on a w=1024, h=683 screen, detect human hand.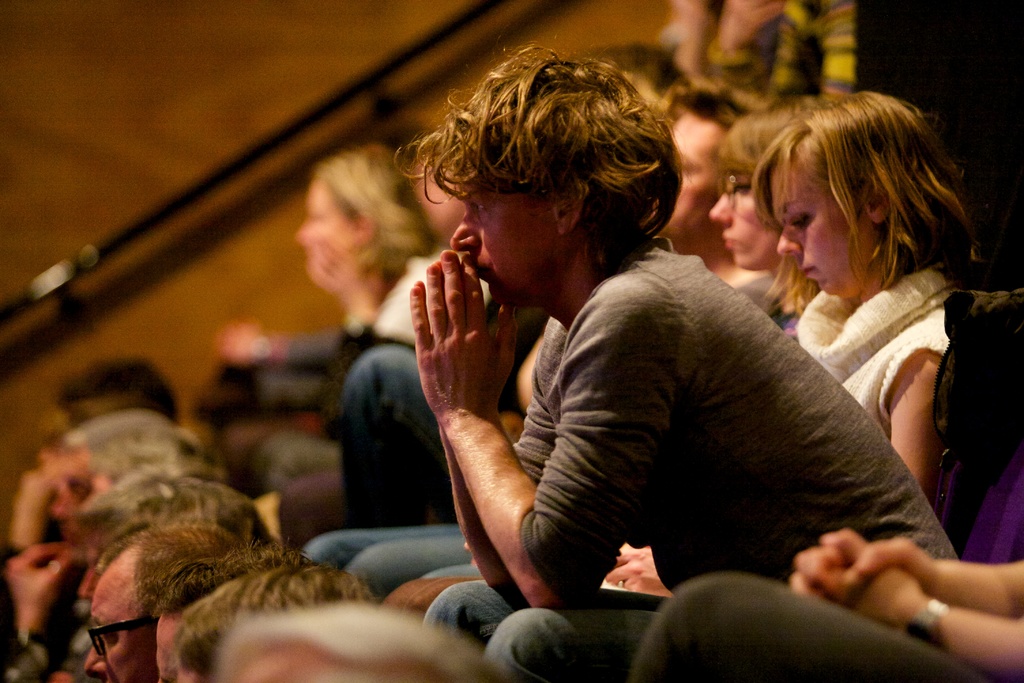
pyautogui.locateOnScreen(413, 252, 508, 429).
